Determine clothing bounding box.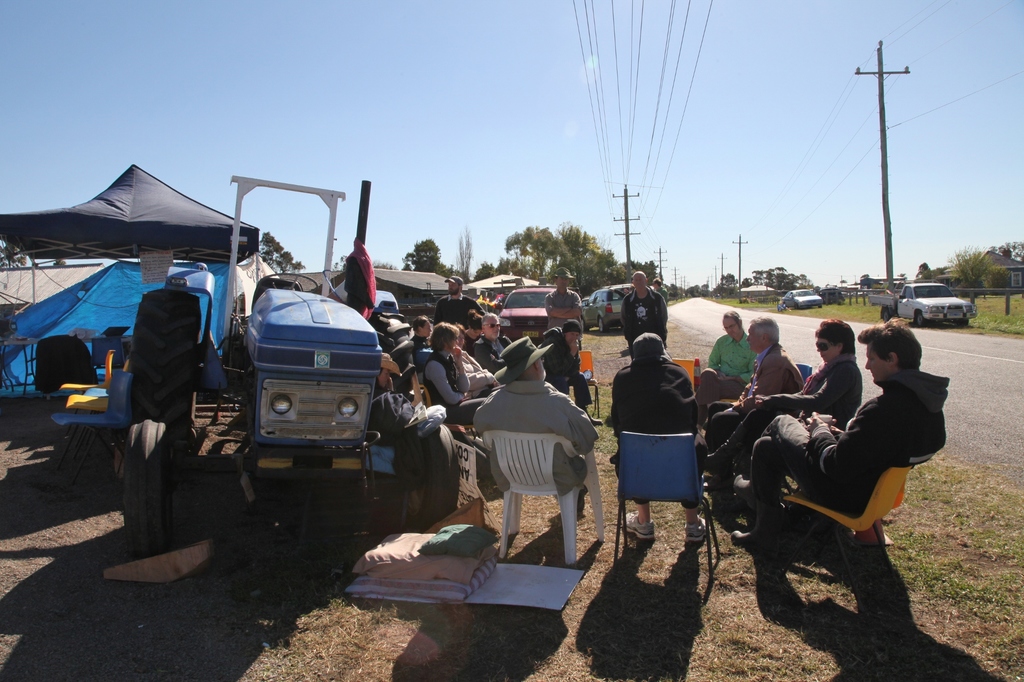
Determined: x1=726 y1=352 x2=863 y2=480.
